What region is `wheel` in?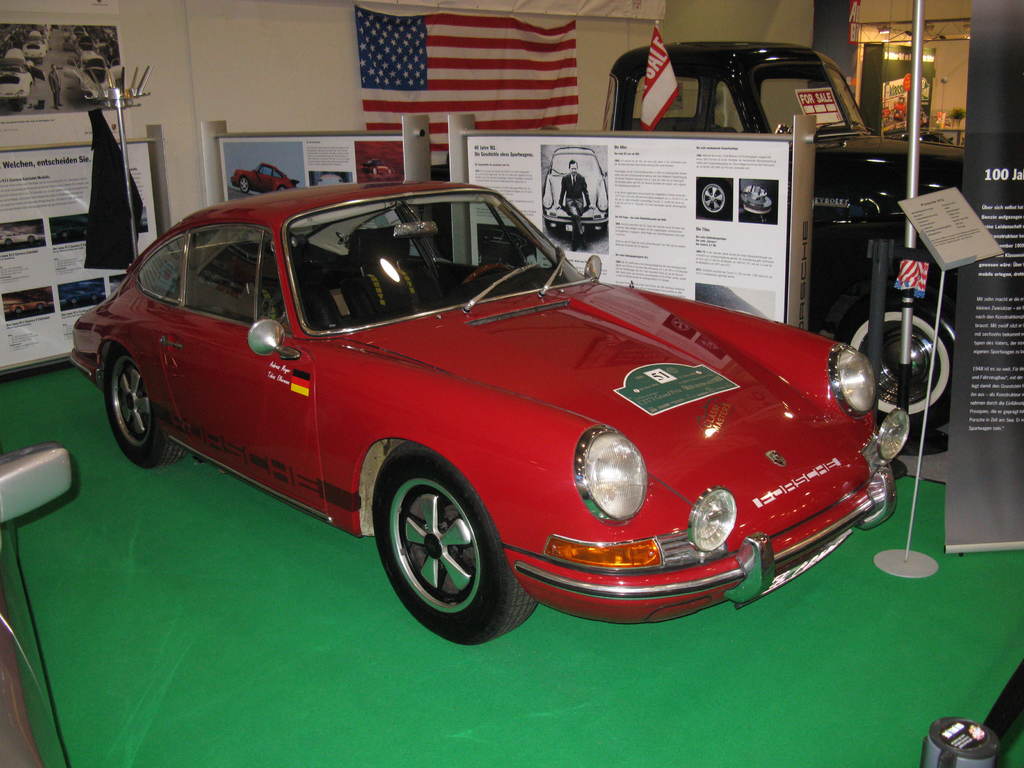
x1=903 y1=115 x2=909 y2=122.
